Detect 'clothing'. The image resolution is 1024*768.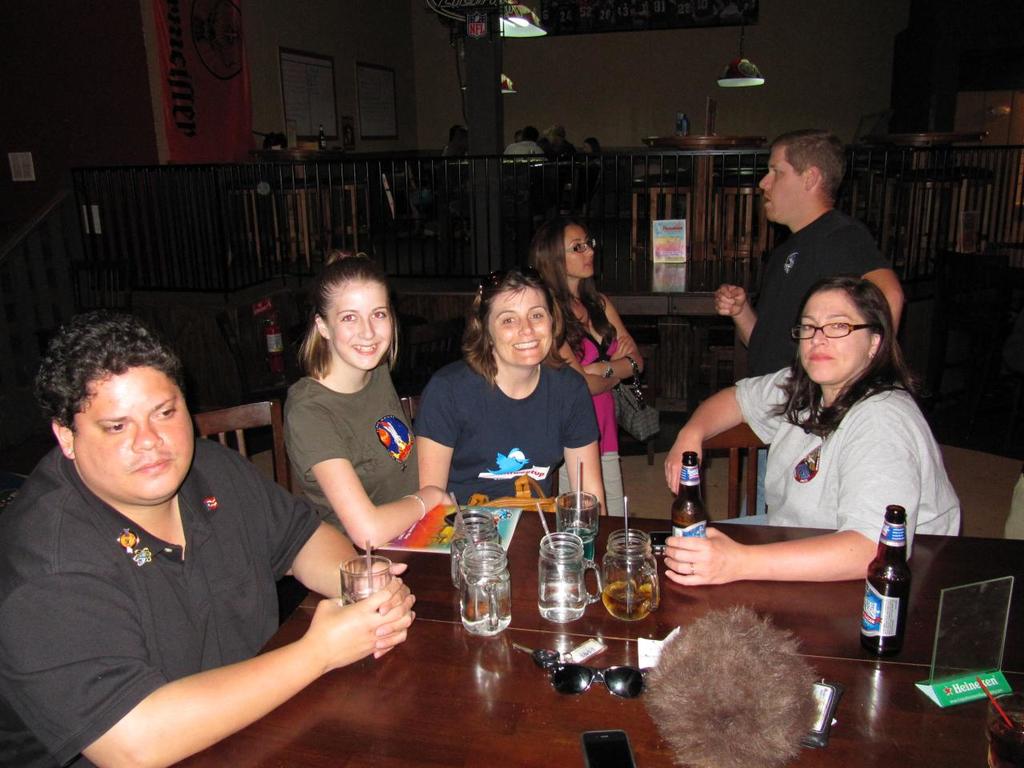
[left=19, top=408, right=356, bottom=754].
